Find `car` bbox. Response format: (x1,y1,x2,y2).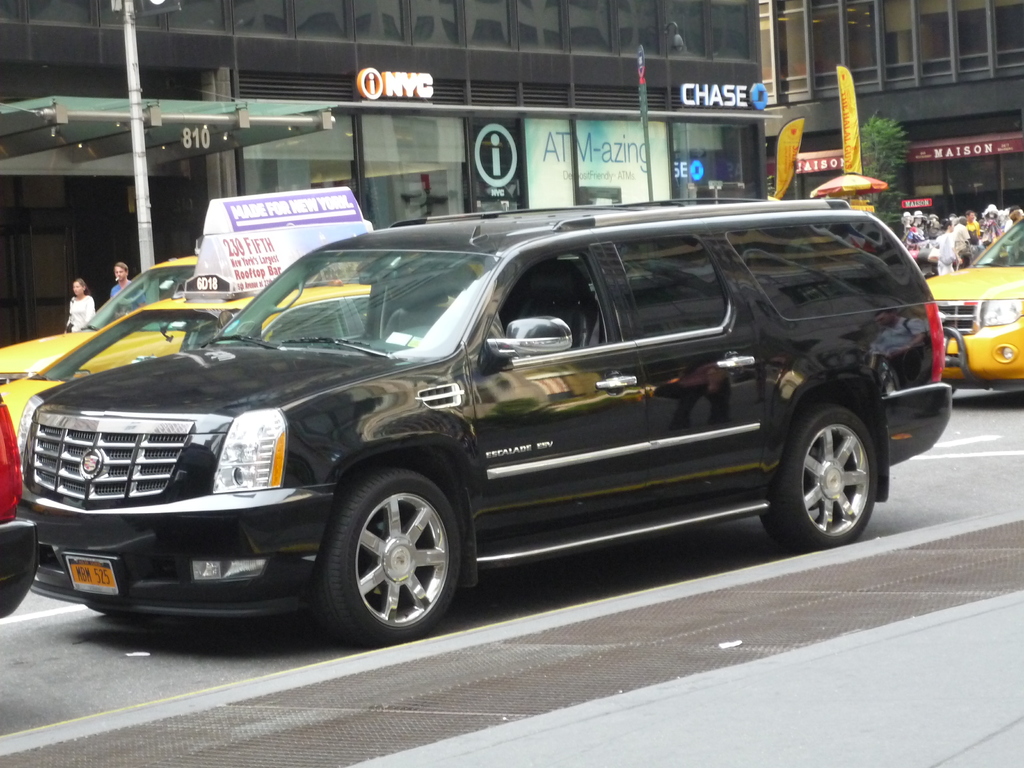
(0,404,35,626).
